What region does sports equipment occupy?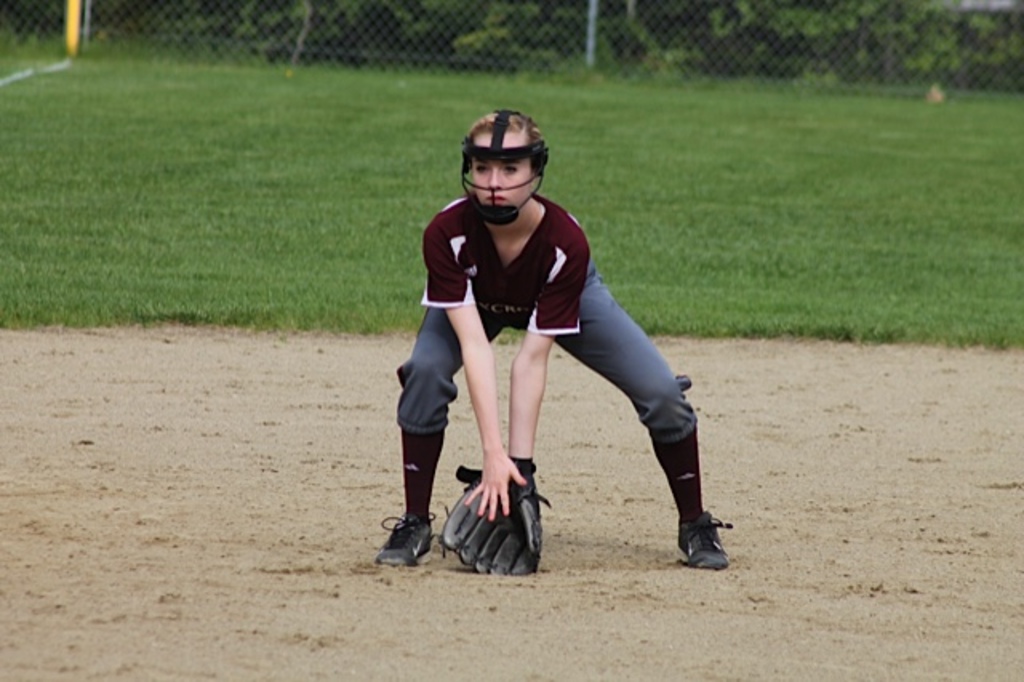
left=675, top=507, right=733, bottom=573.
